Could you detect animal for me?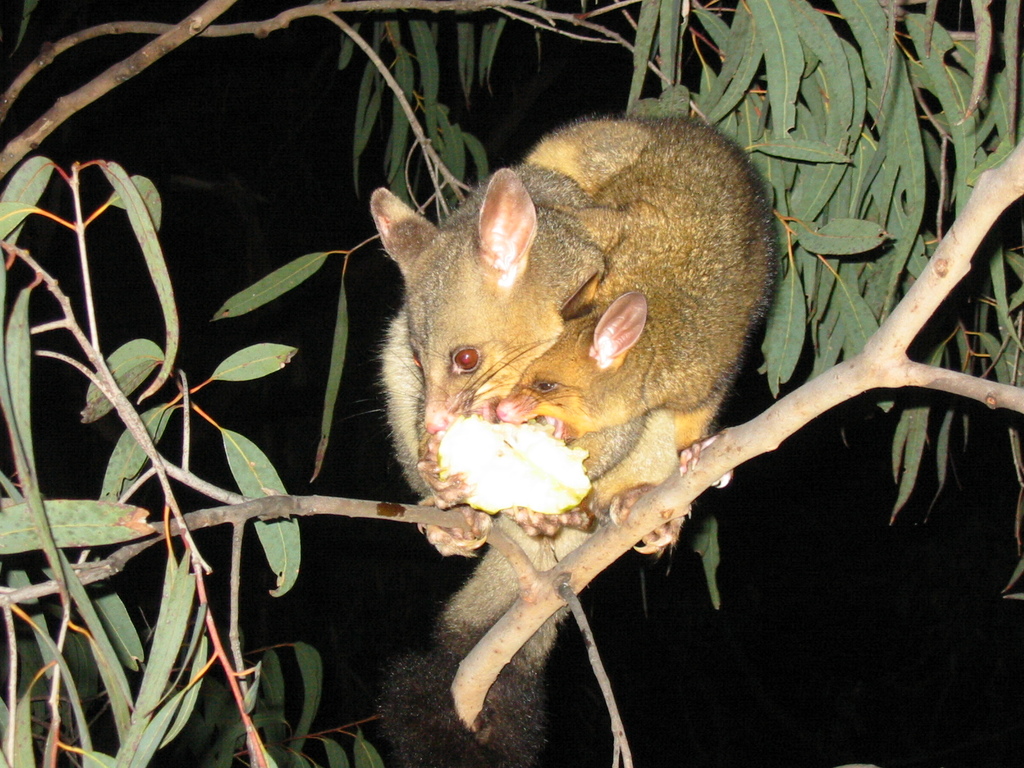
Detection result: 369, 167, 606, 541.
